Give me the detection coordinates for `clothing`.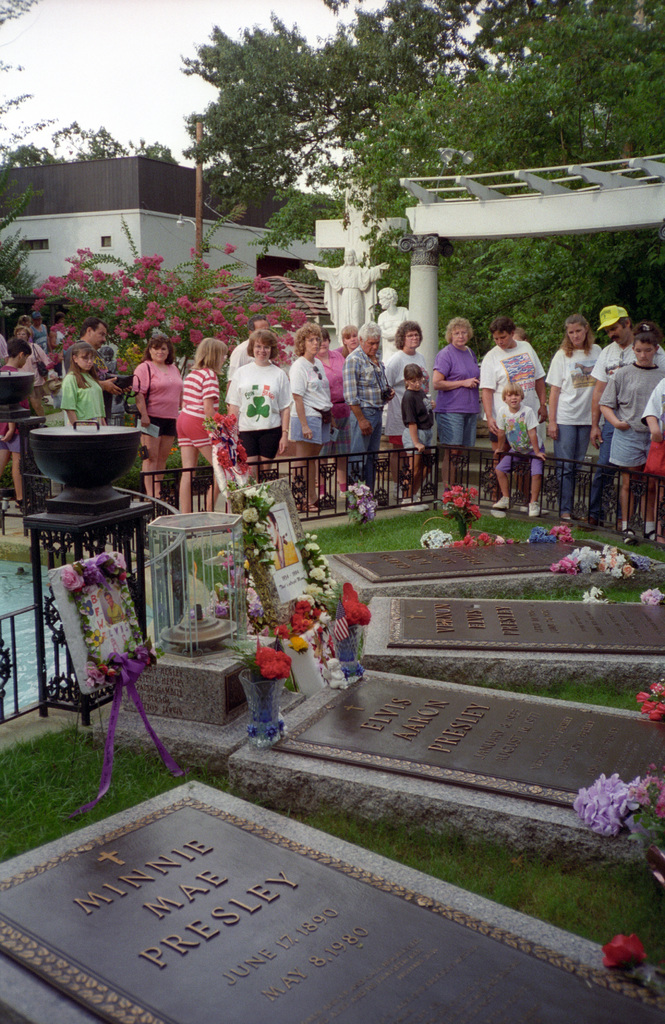
x1=287 y1=356 x2=333 y2=444.
